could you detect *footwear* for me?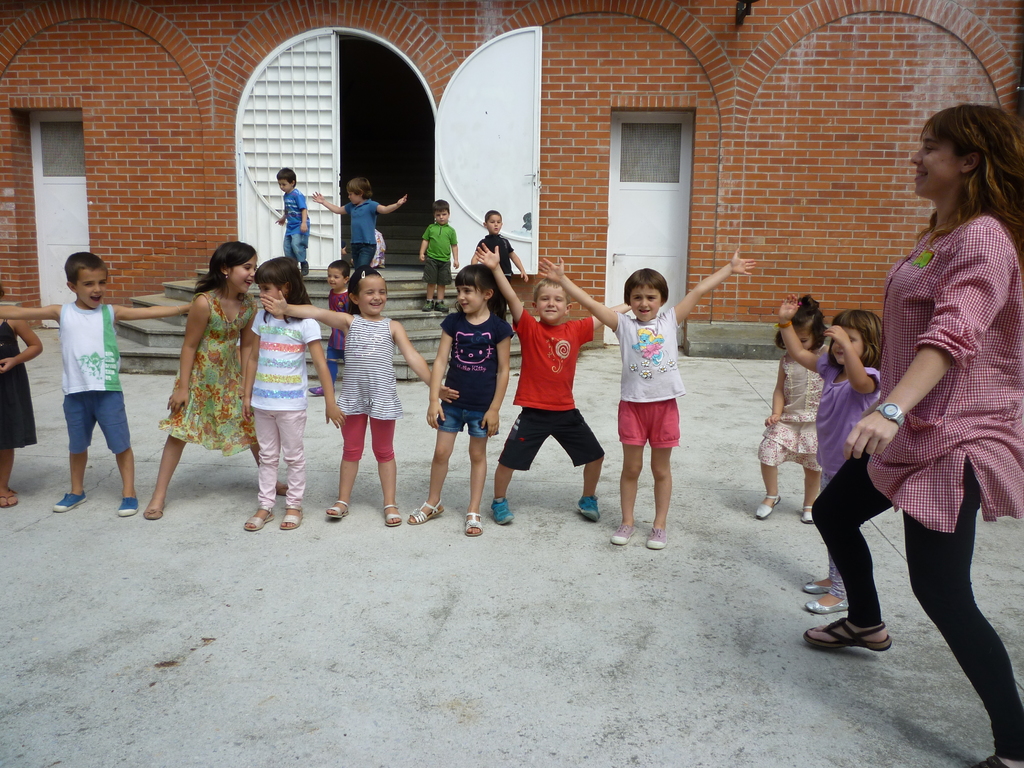
Detection result: pyautogui.locateOnScreen(646, 525, 662, 548).
